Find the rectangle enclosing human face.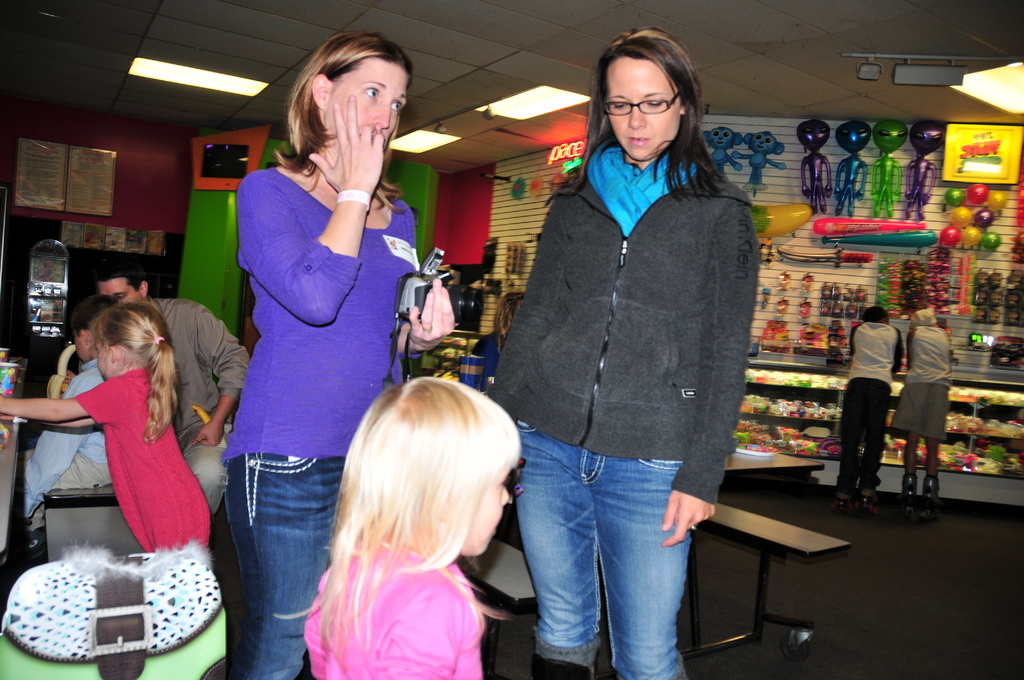
l=333, t=55, r=410, b=138.
